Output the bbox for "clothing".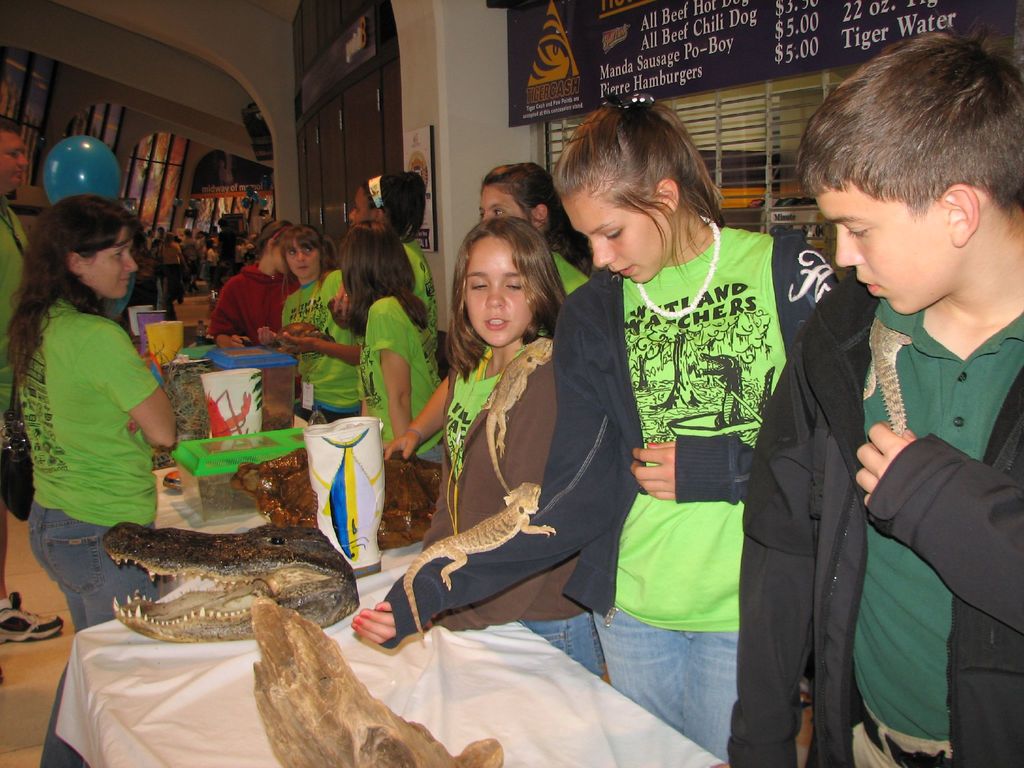
pyautogui.locateOnScreen(202, 270, 289, 332).
